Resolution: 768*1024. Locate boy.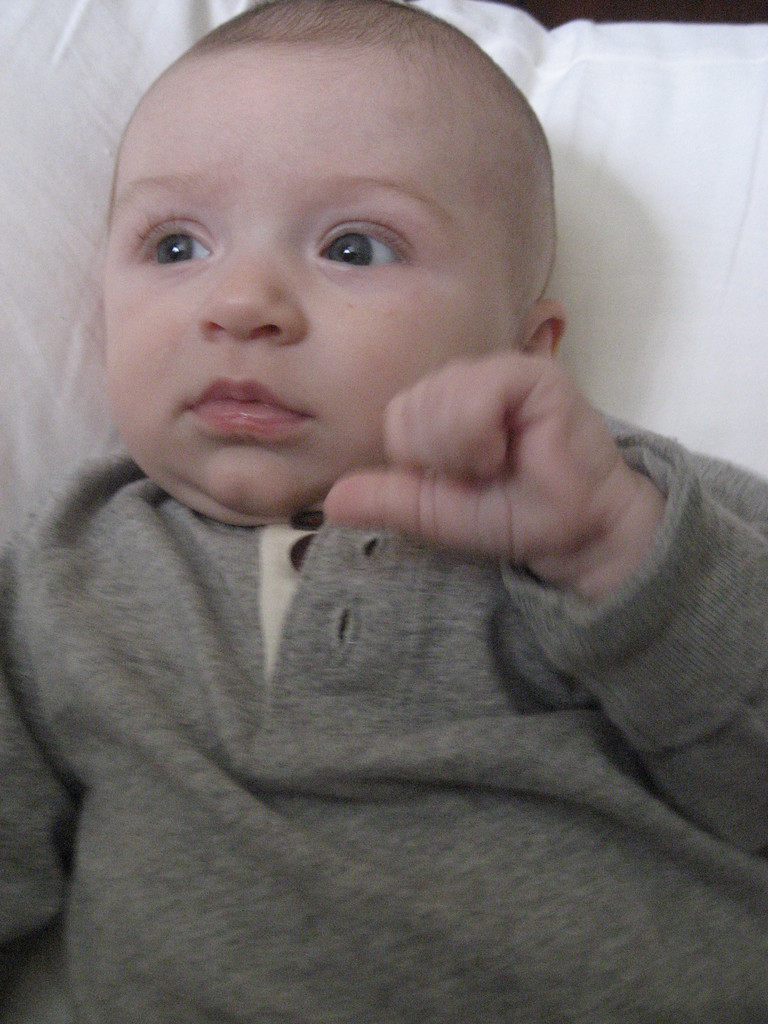
[x1=0, y1=0, x2=767, y2=1023].
